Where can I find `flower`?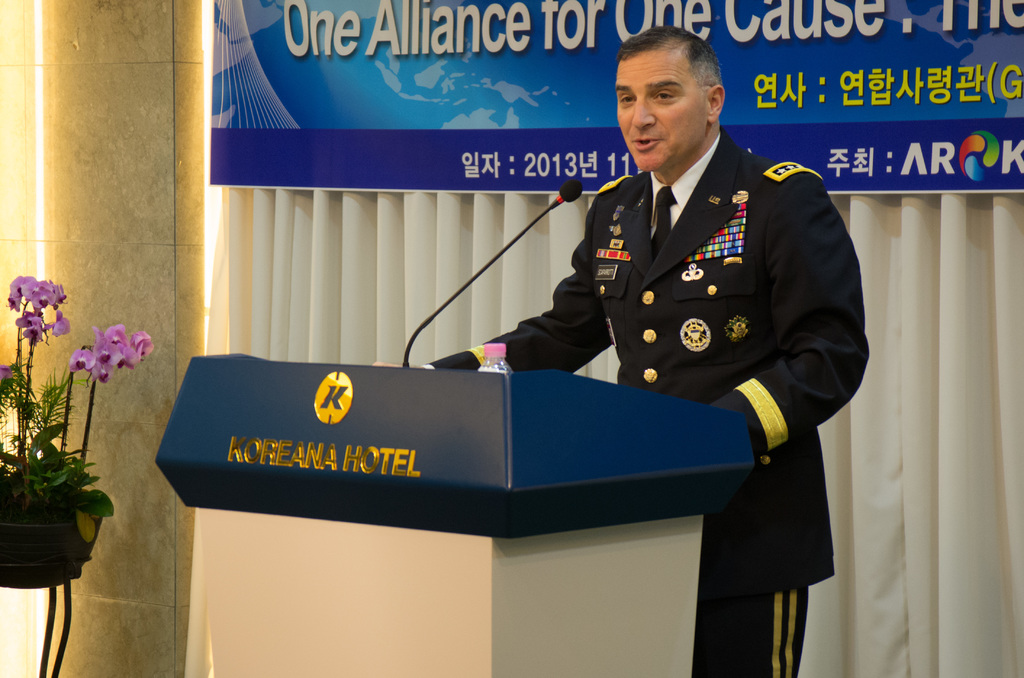
You can find it at [left=0, top=367, right=17, bottom=383].
